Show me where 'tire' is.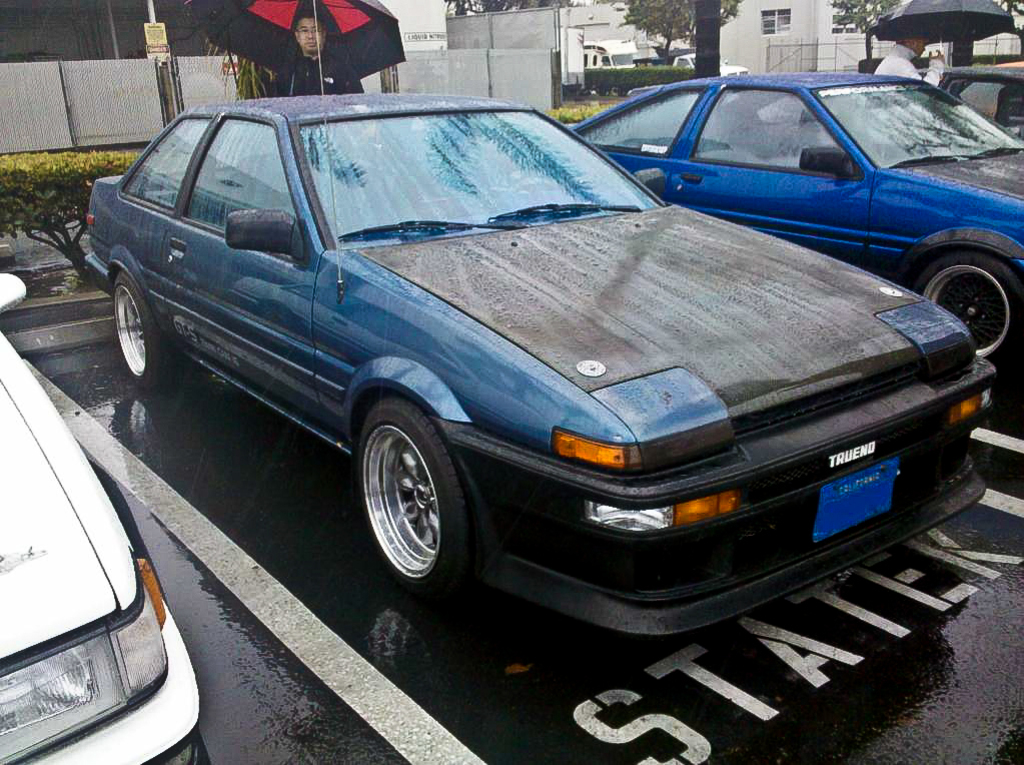
'tire' is at 341,410,487,603.
